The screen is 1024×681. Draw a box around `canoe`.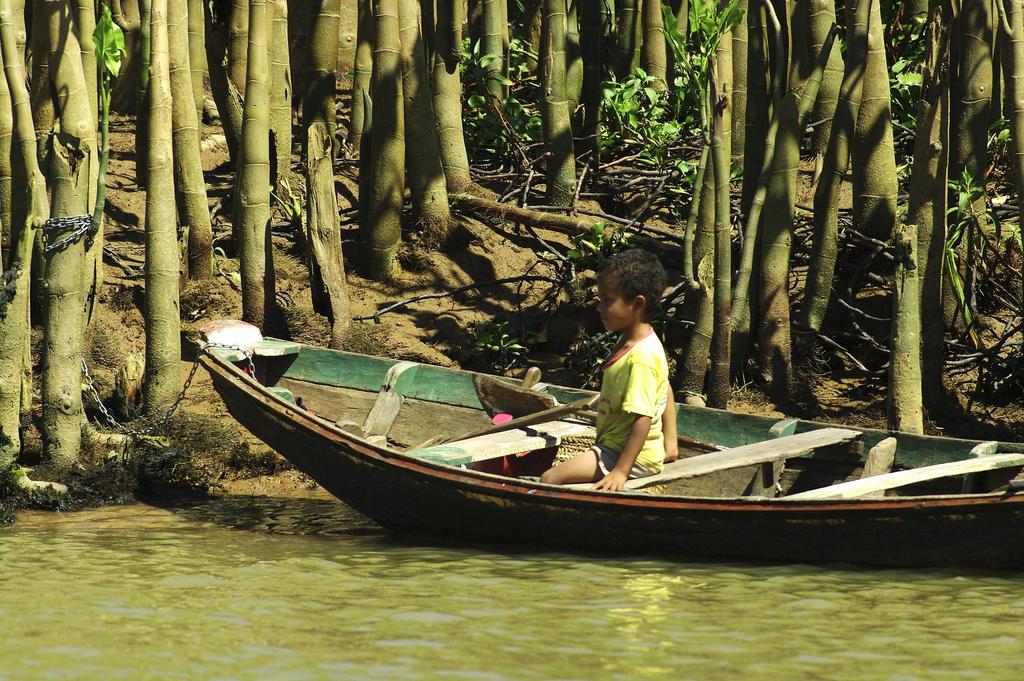
l=249, t=368, r=982, b=569.
